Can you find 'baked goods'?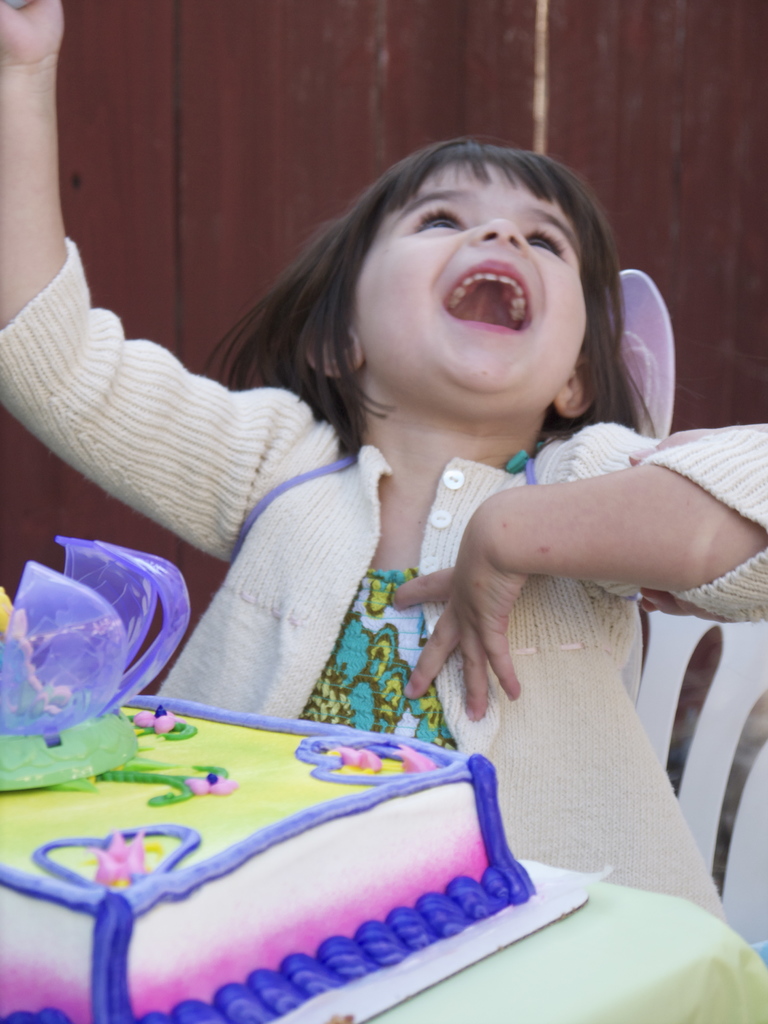
Yes, bounding box: 1,714,639,1023.
